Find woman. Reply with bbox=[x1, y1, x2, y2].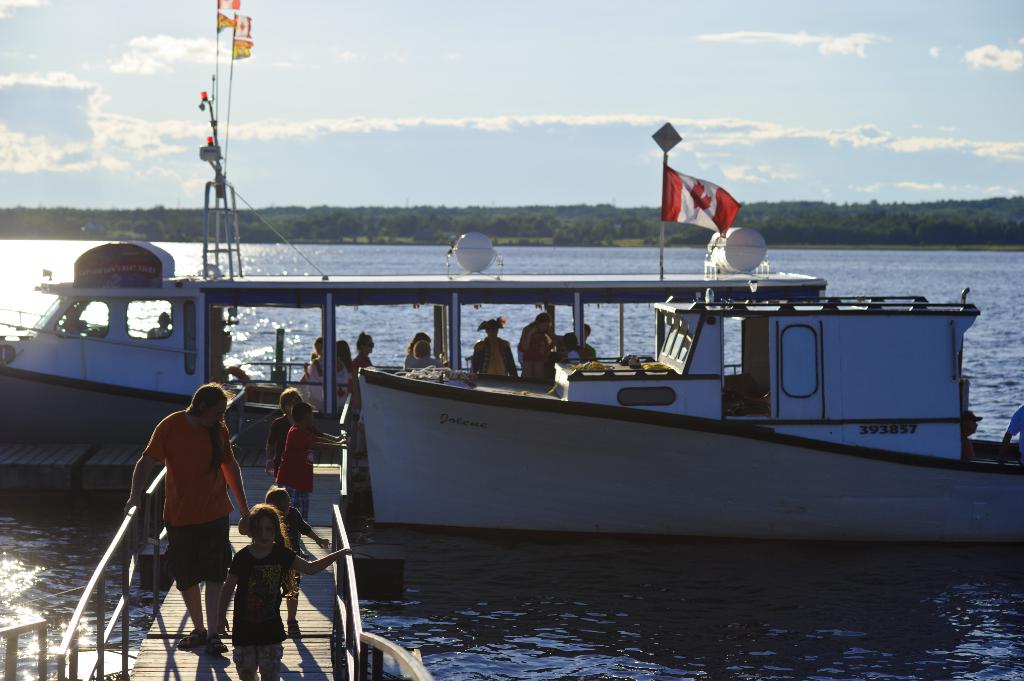
bbox=[203, 504, 294, 668].
